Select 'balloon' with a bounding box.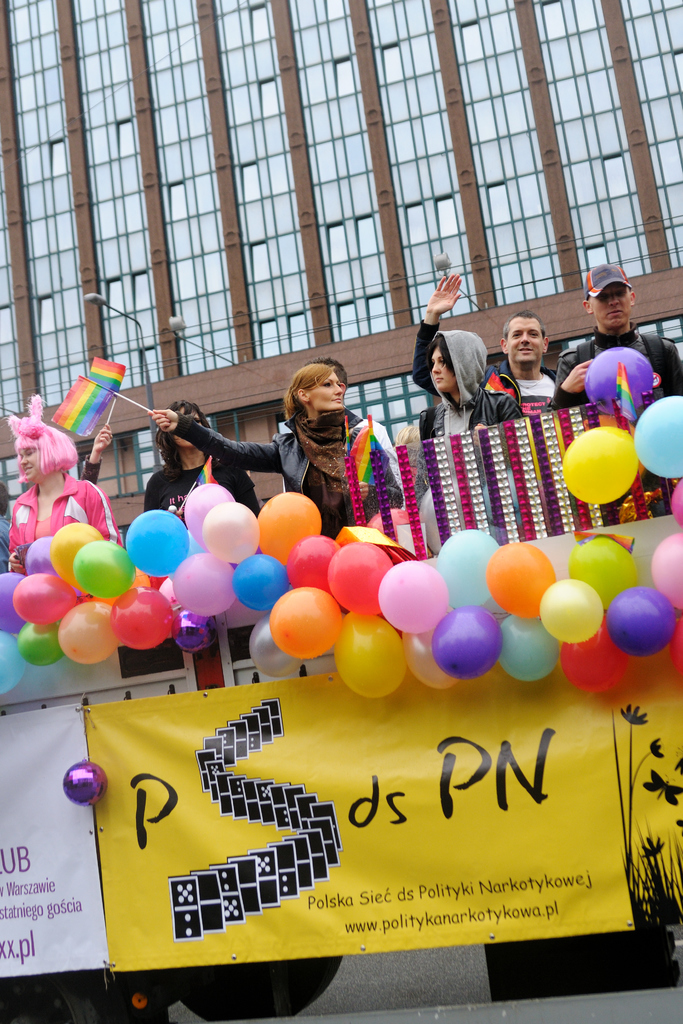
<region>648, 526, 682, 610</region>.
